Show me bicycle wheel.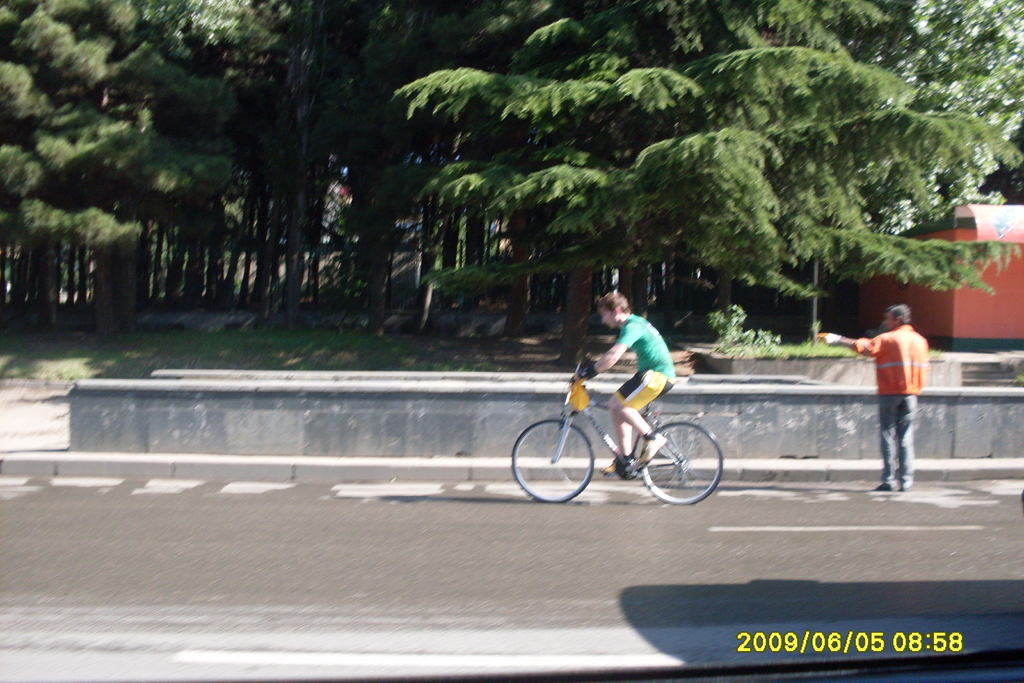
bicycle wheel is here: detection(518, 414, 591, 498).
